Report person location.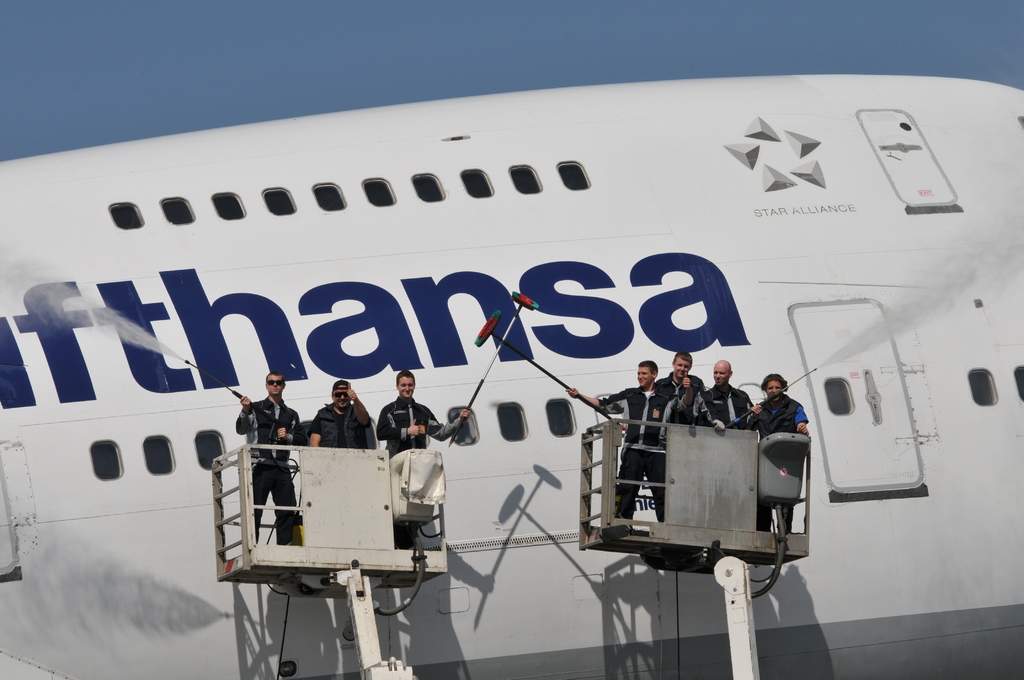
Report: Rect(660, 350, 726, 421).
